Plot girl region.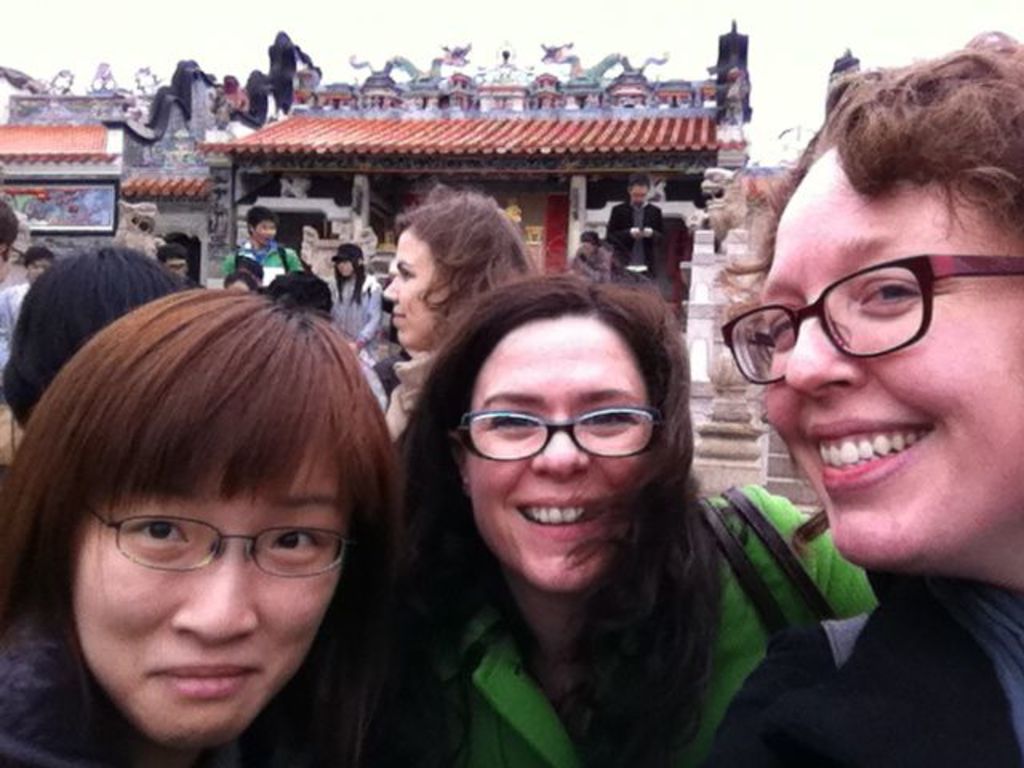
Plotted at crop(395, 272, 878, 766).
